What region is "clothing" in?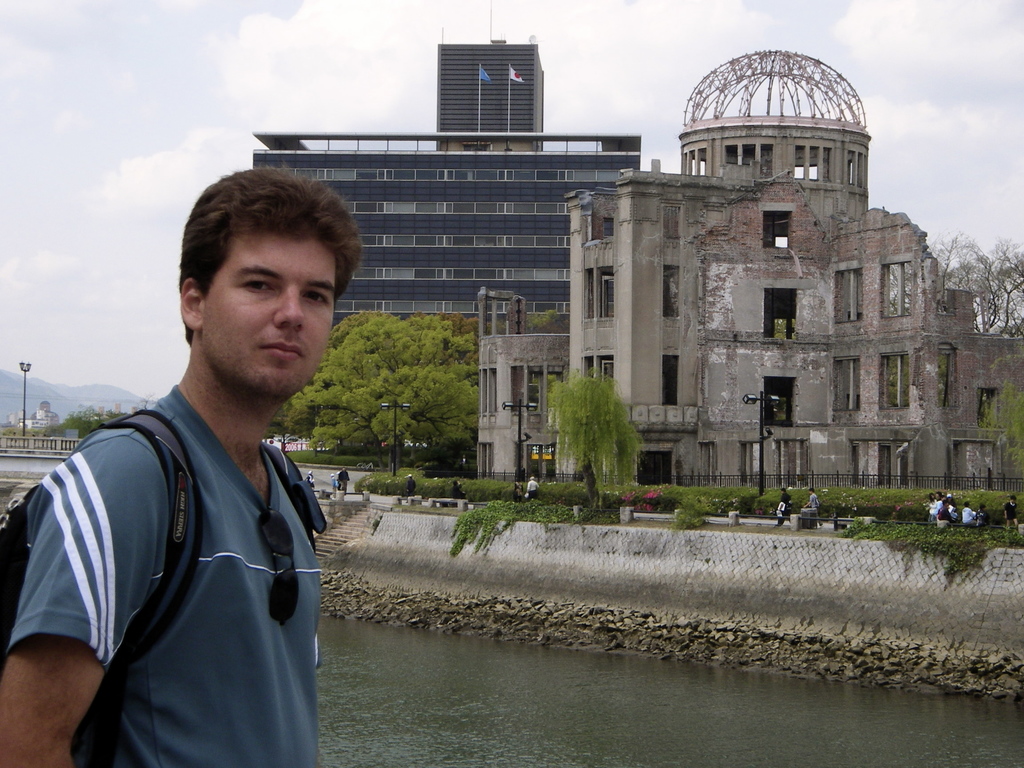
rect(938, 508, 951, 523).
